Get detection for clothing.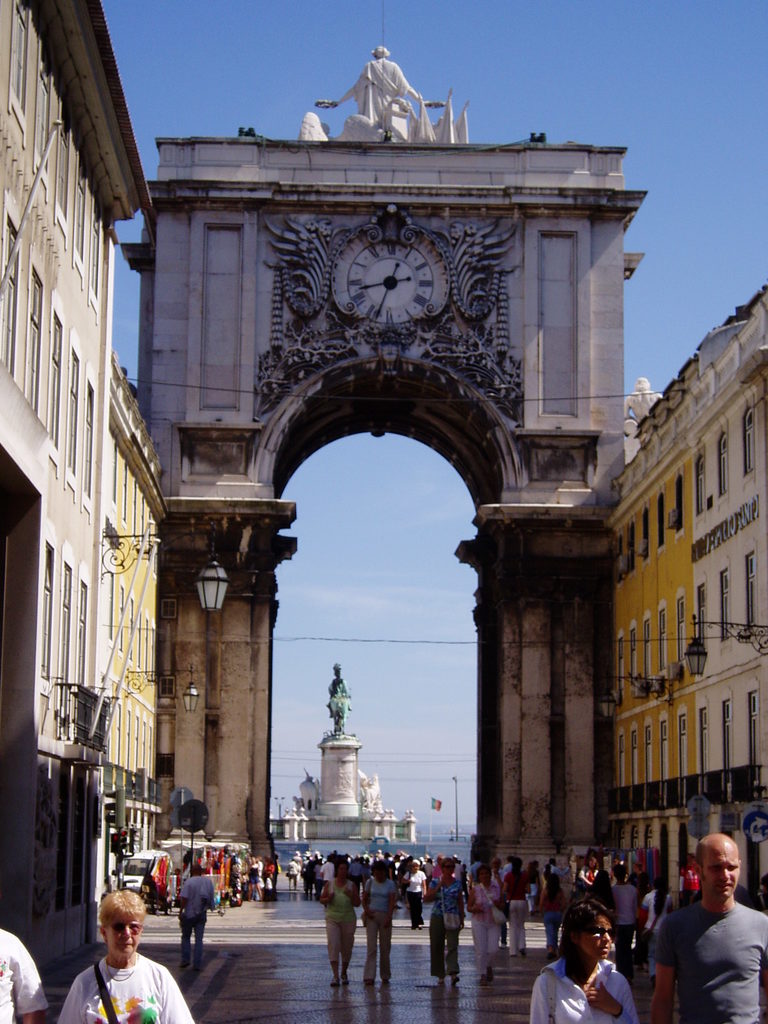
Detection: (542,888,567,945).
